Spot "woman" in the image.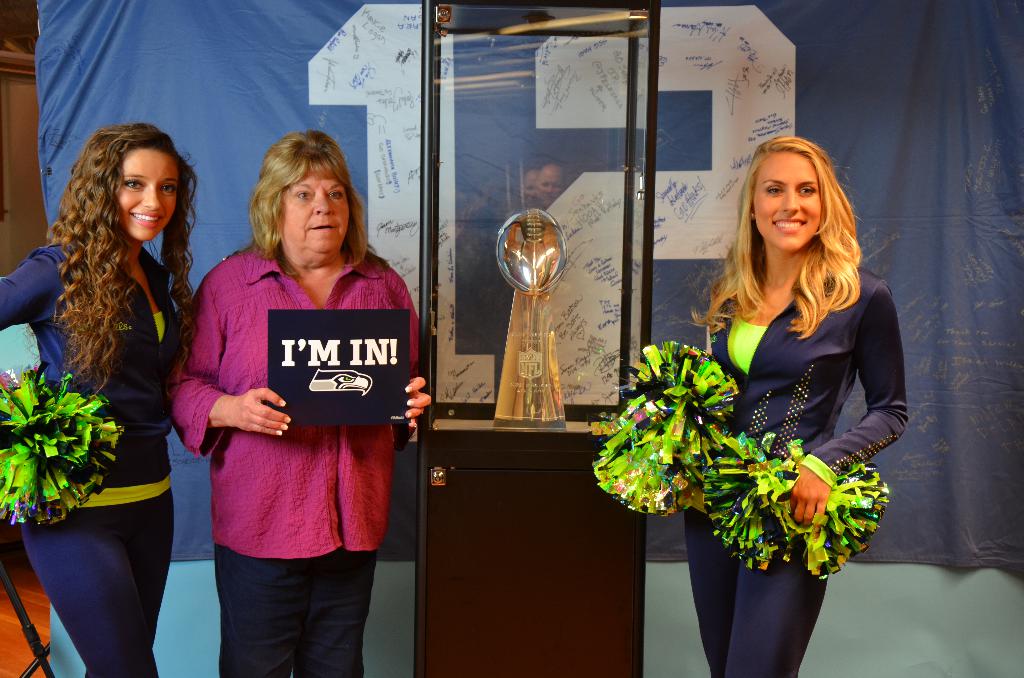
"woman" found at x1=655 y1=131 x2=906 y2=613.
